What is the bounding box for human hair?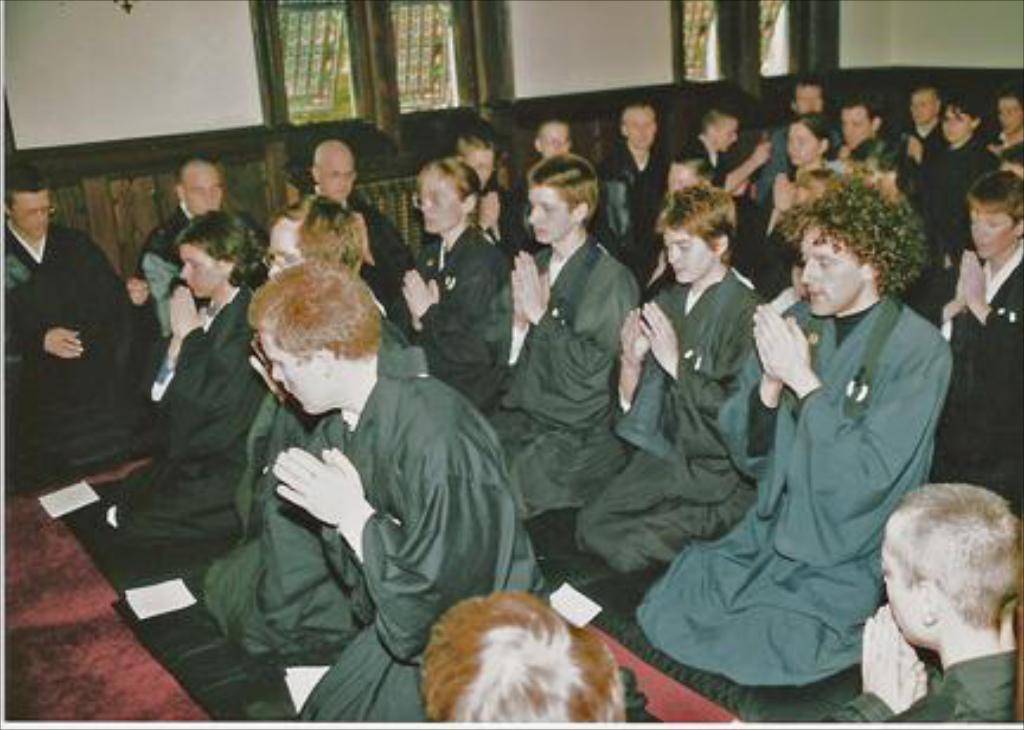
{"x1": 654, "y1": 178, "x2": 732, "y2": 263}.
